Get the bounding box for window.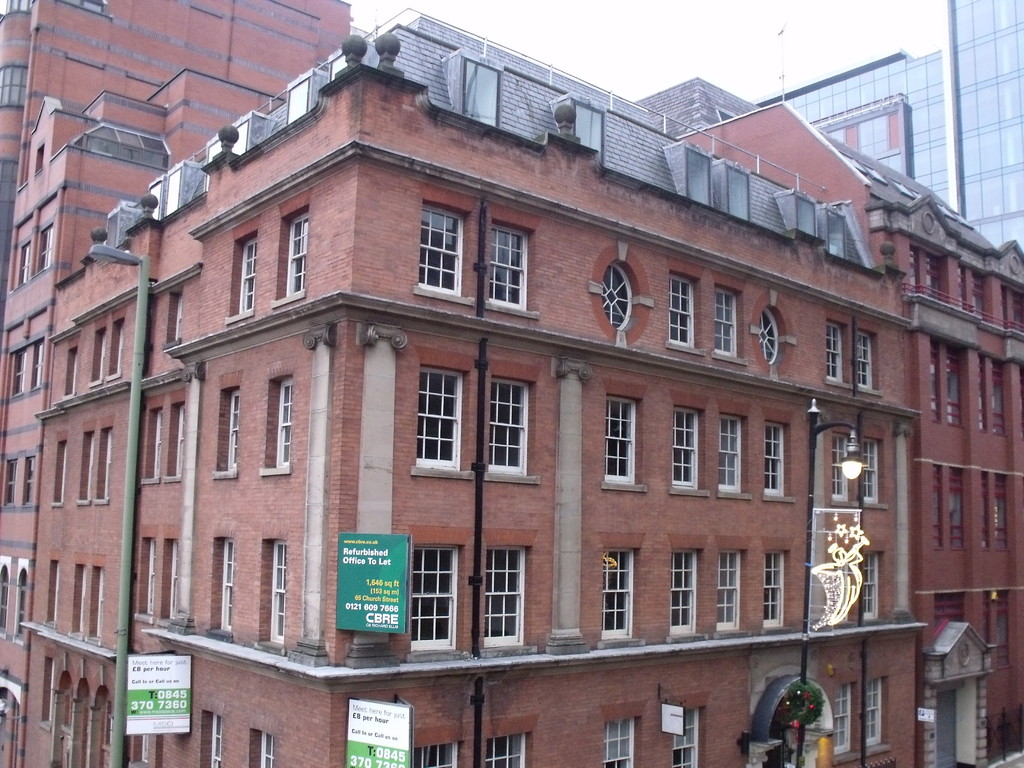
[x1=852, y1=540, x2=892, y2=626].
